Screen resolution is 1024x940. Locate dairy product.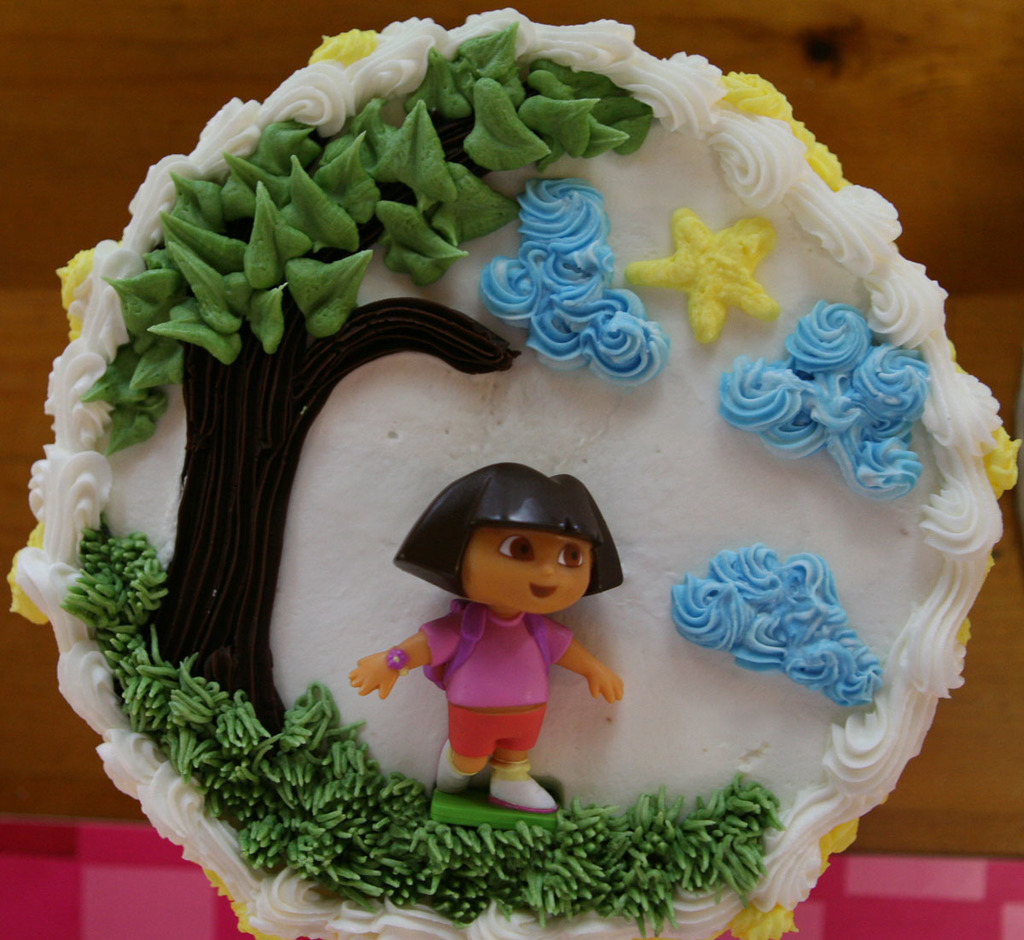
Rect(9, 9, 1009, 935).
